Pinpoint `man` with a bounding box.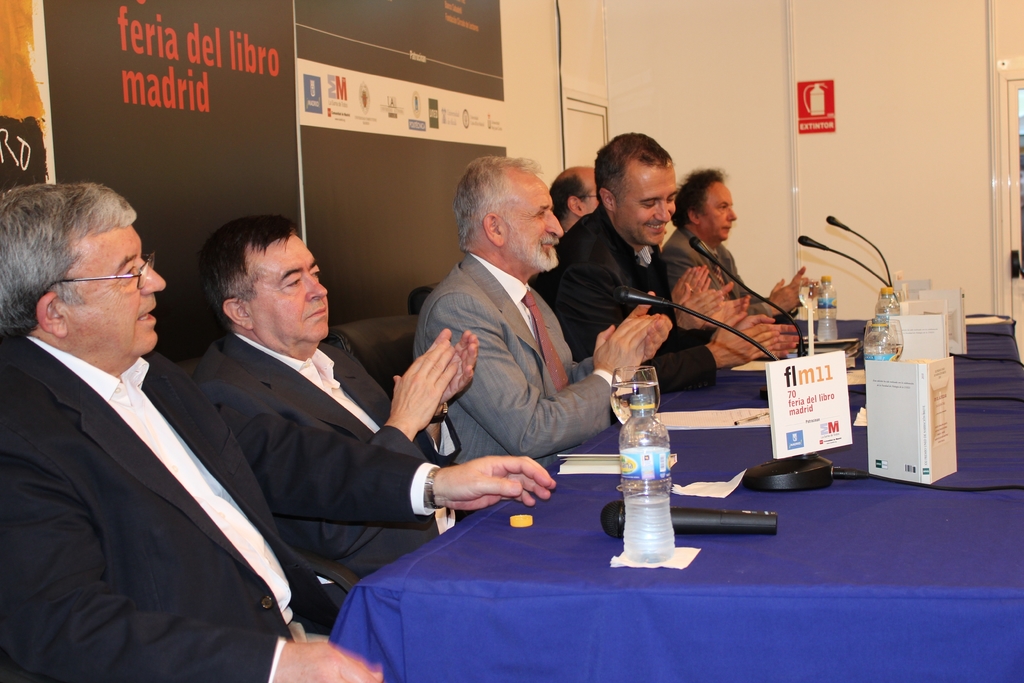
bbox=(387, 151, 632, 531).
